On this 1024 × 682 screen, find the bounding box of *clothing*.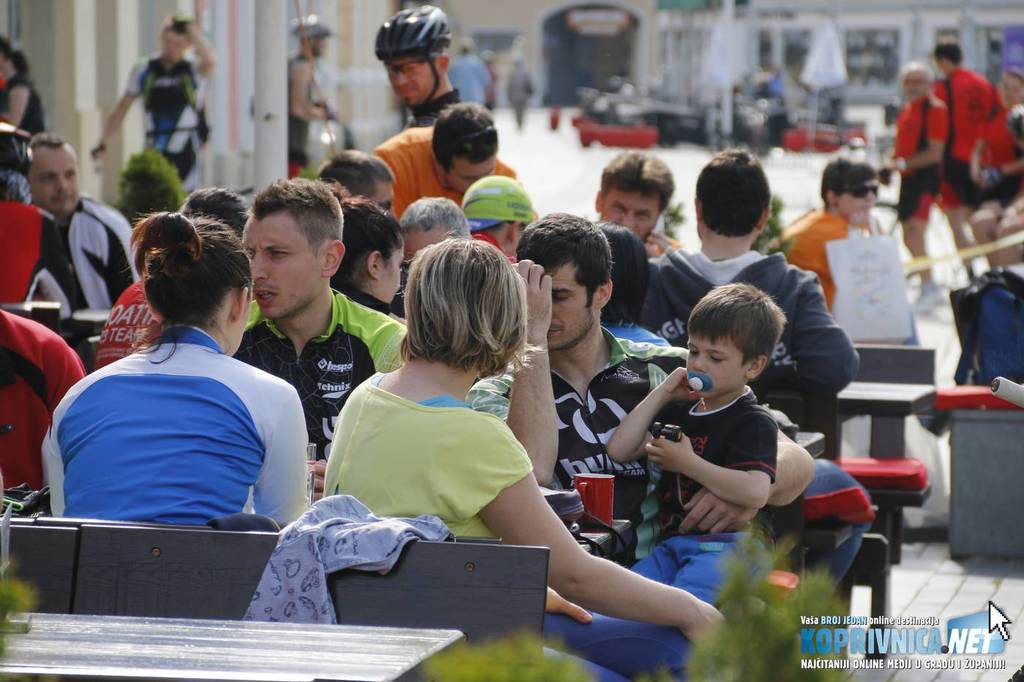
Bounding box: rect(117, 59, 206, 188).
